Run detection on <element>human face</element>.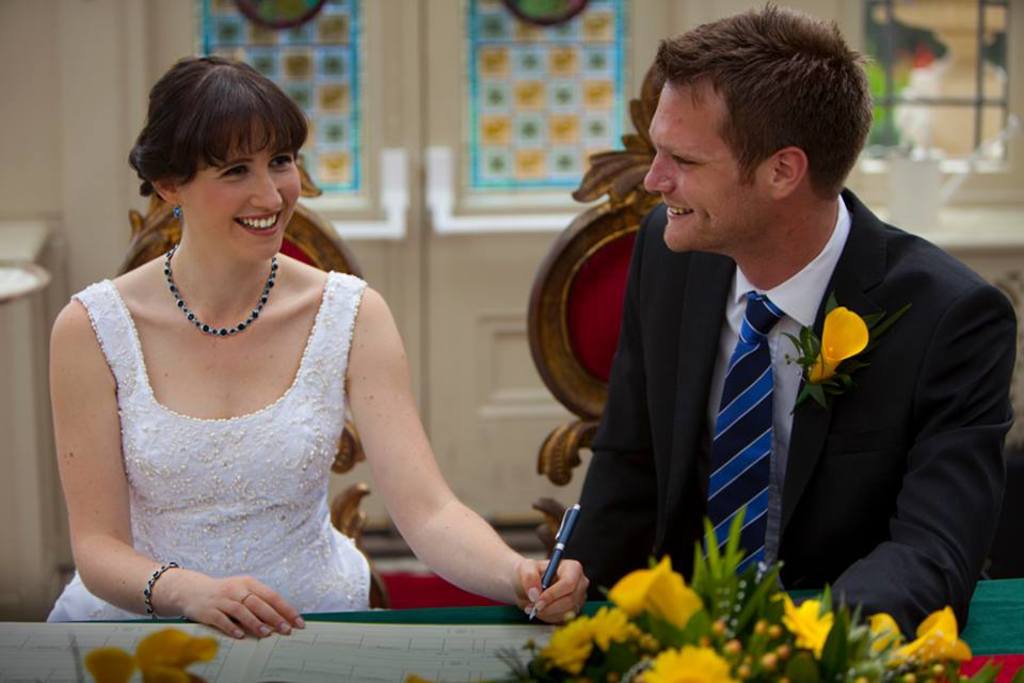
Result: locate(635, 78, 786, 261).
